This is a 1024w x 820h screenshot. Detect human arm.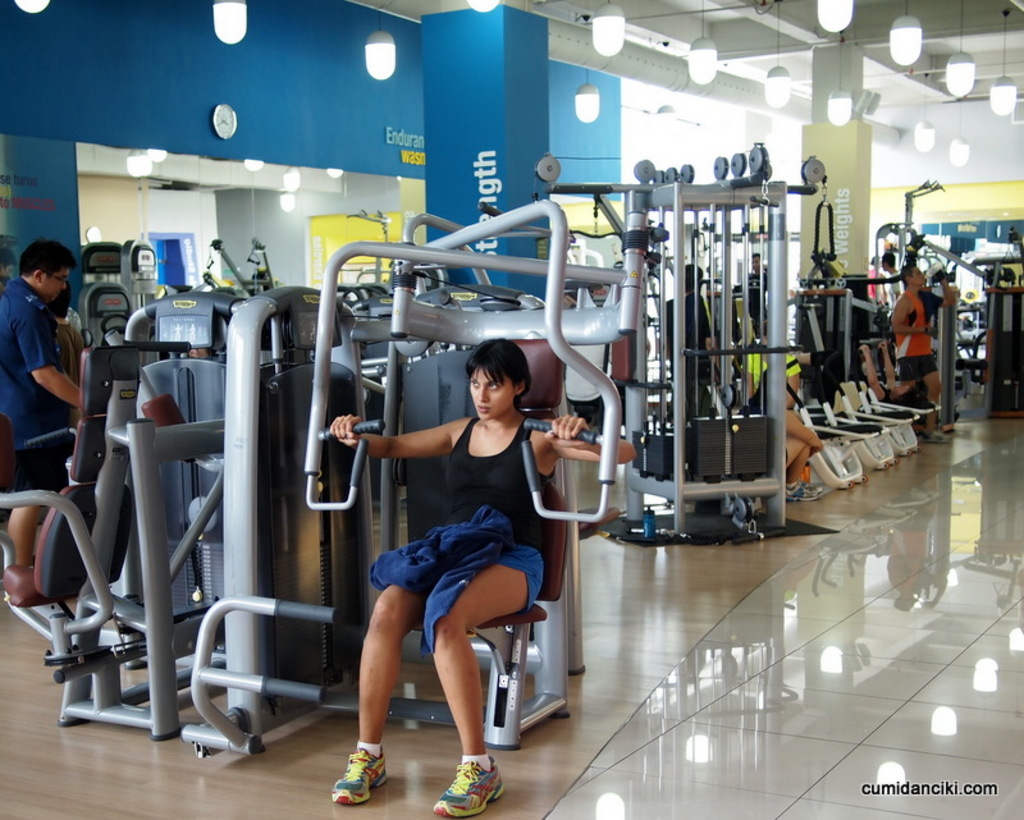
(22, 311, 84, 408).
